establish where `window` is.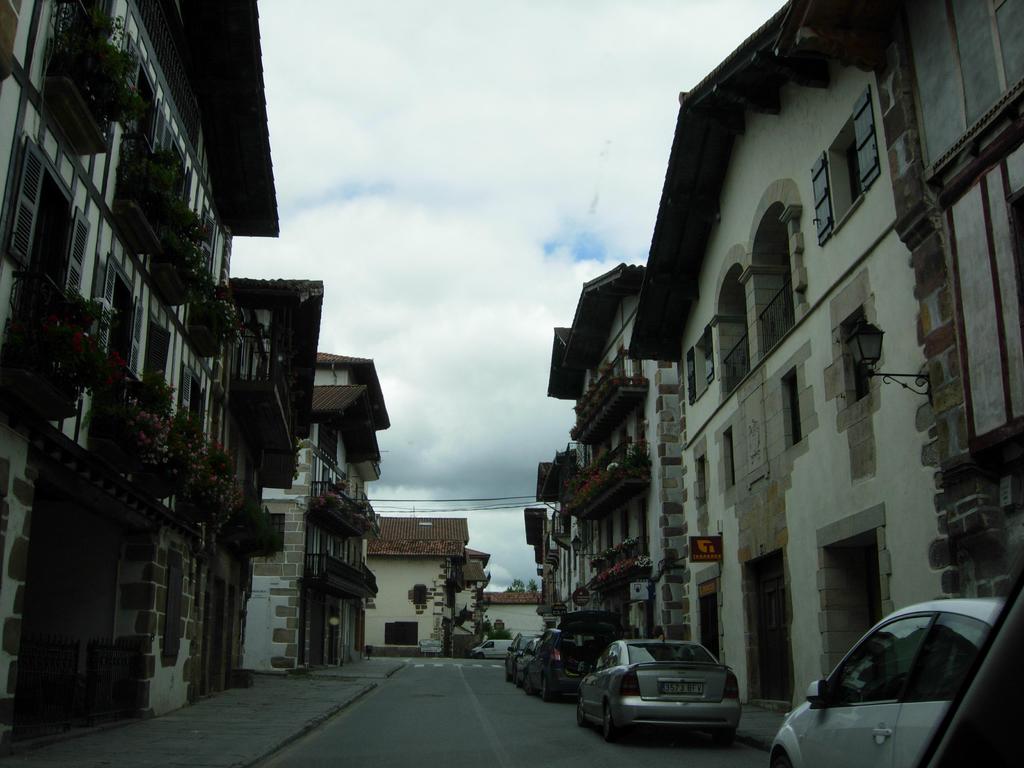
Established at {"left": 727, "top": 422, "right": 743, "bottom": 492}.
